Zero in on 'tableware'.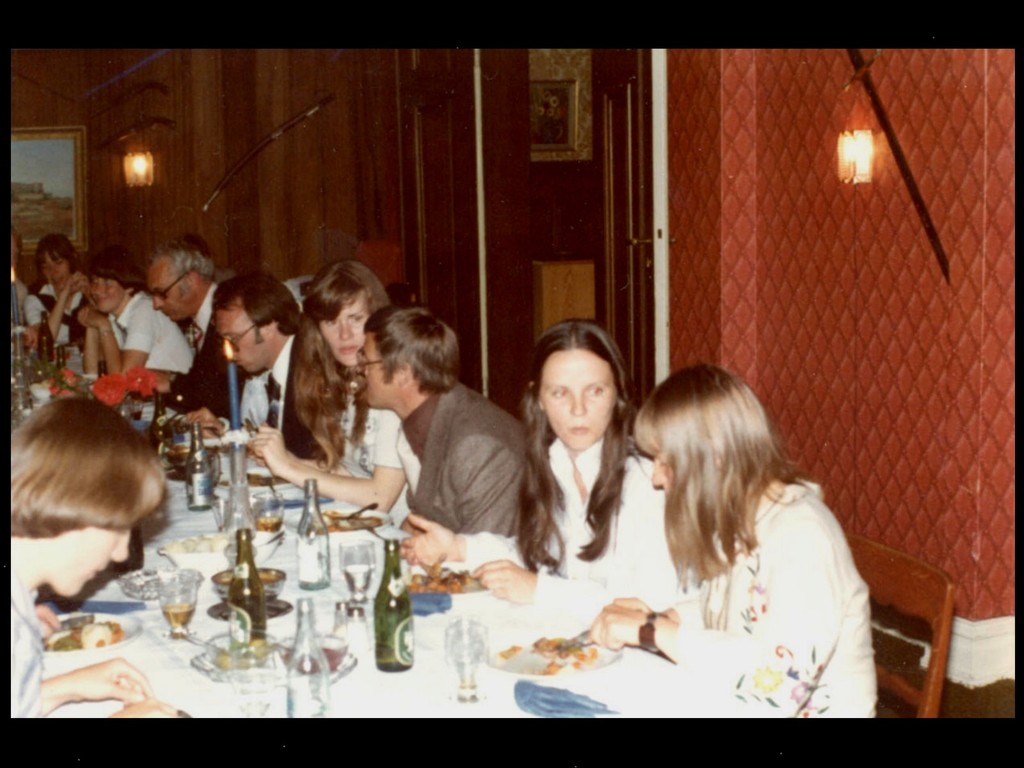
Zeroed in: (left=335, top=502, right=378, bottom=520).
